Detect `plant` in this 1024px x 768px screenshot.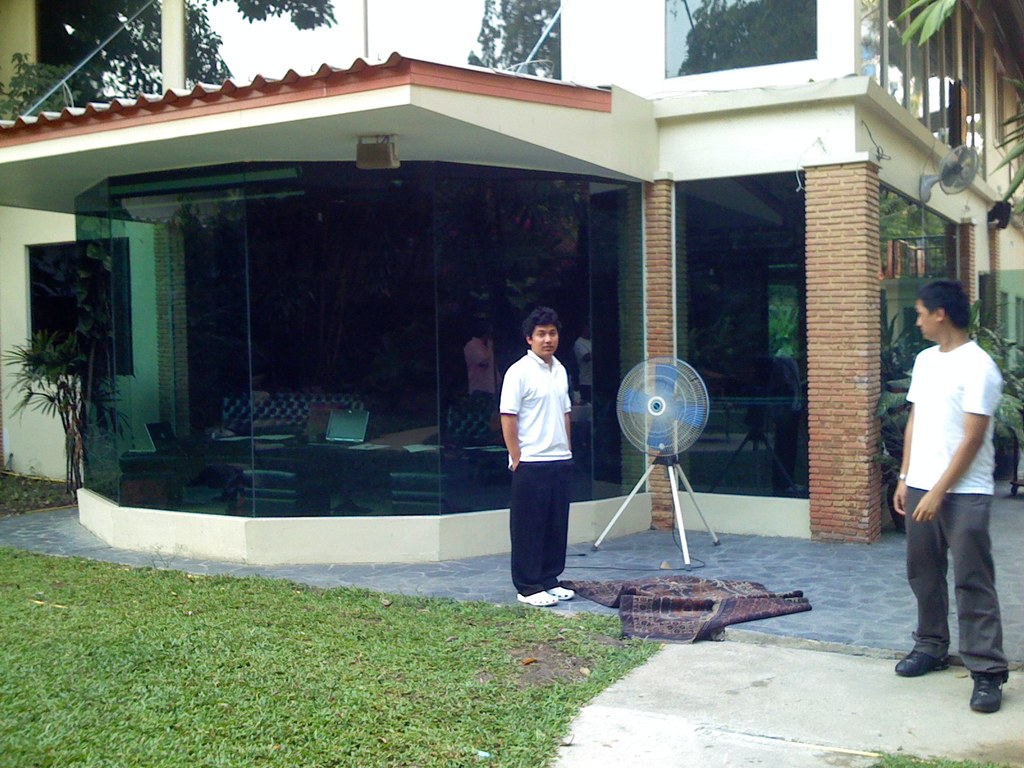
Detection: [877,315,932,382].
